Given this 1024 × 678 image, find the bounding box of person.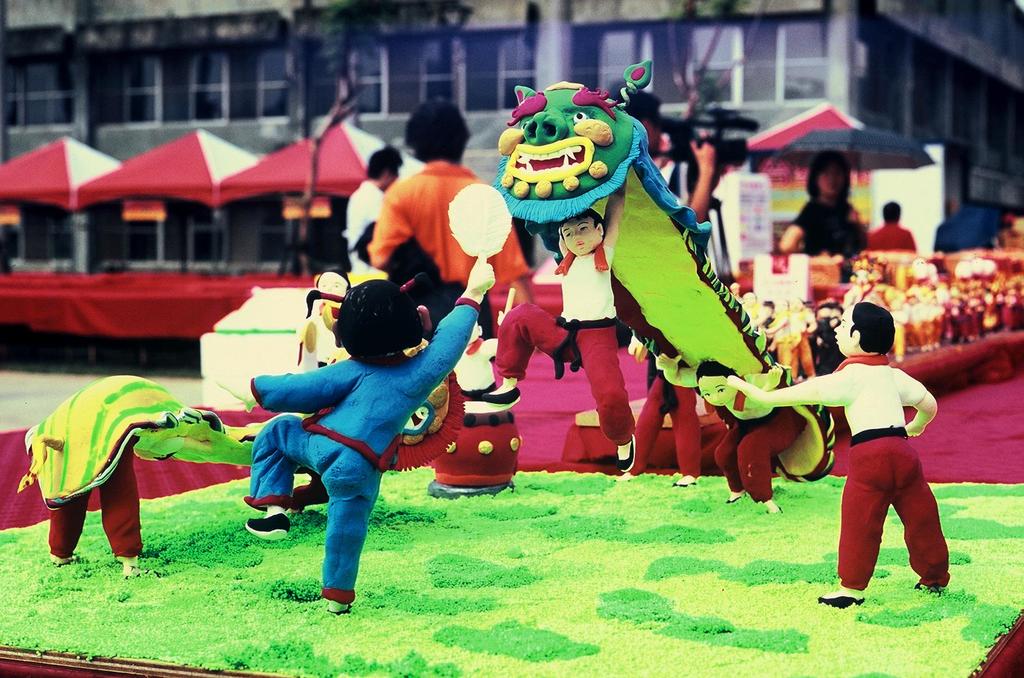
870,197,915,252.
